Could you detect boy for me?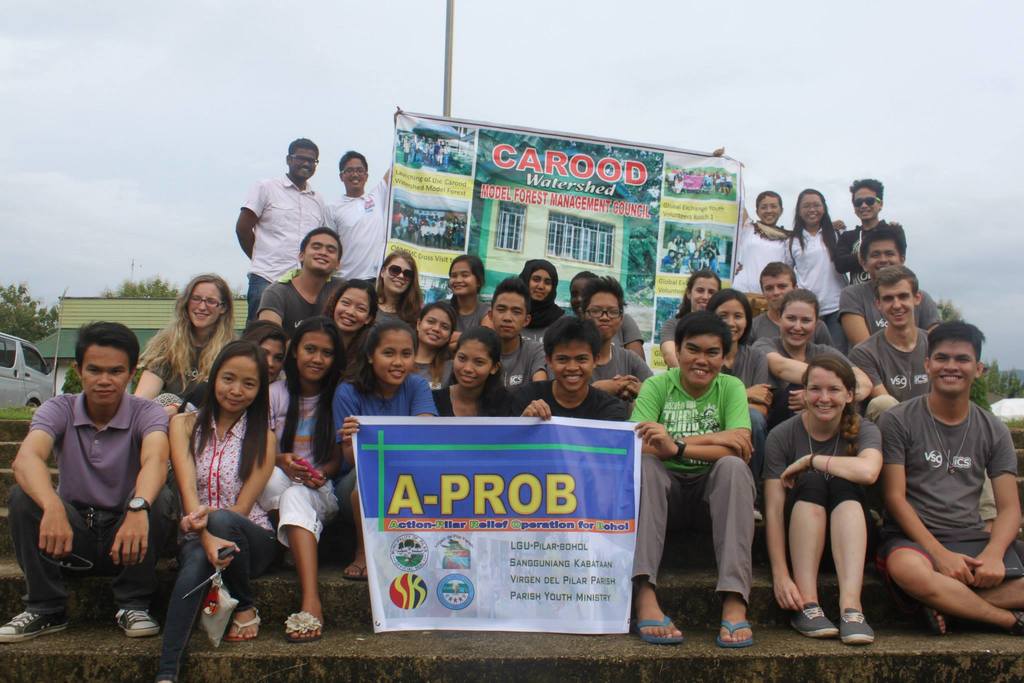
Detection result: [x1=746, y1=260, x2=832, y2=351].
